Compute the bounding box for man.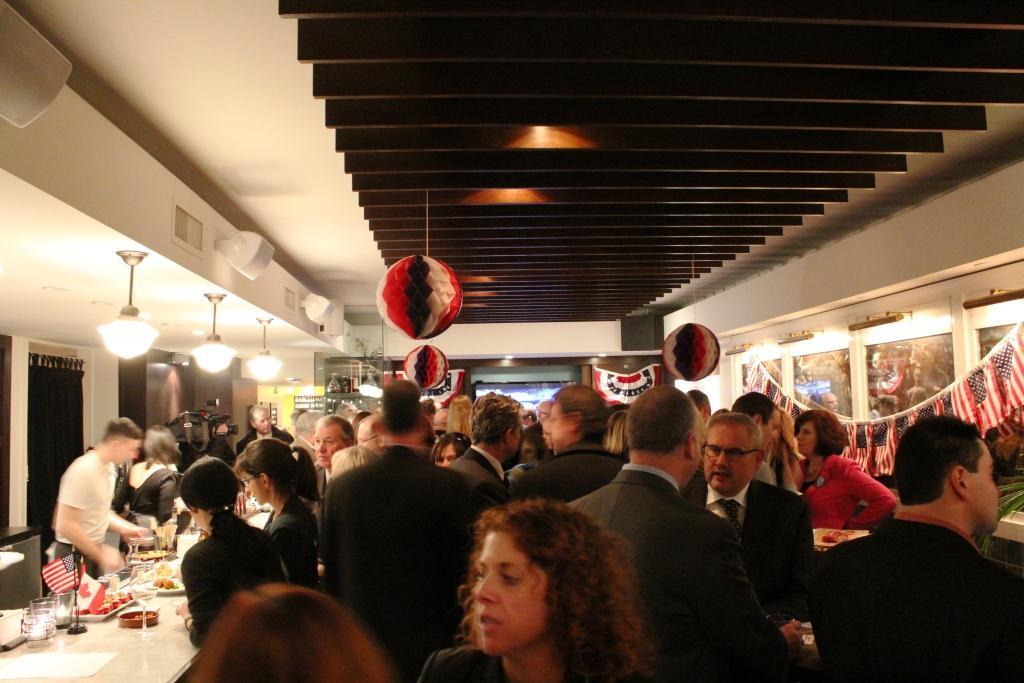
x1=308, y1=411, x2=358, y2=504.
